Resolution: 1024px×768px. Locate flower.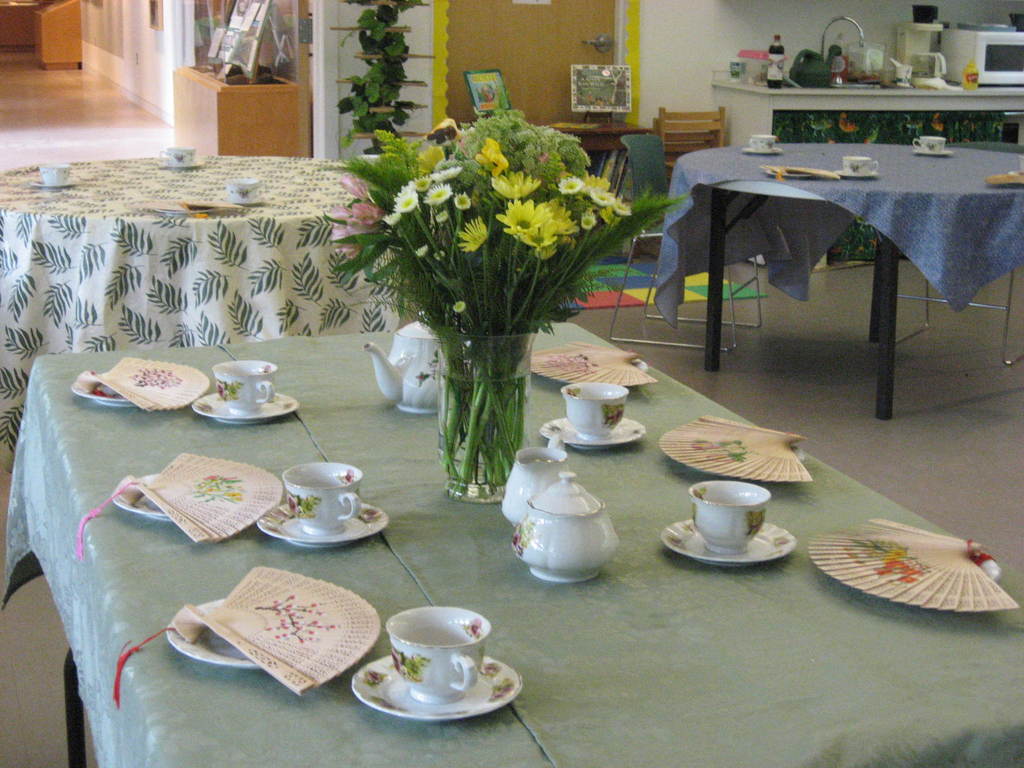
bbox=(129, 364, 182, 390).
